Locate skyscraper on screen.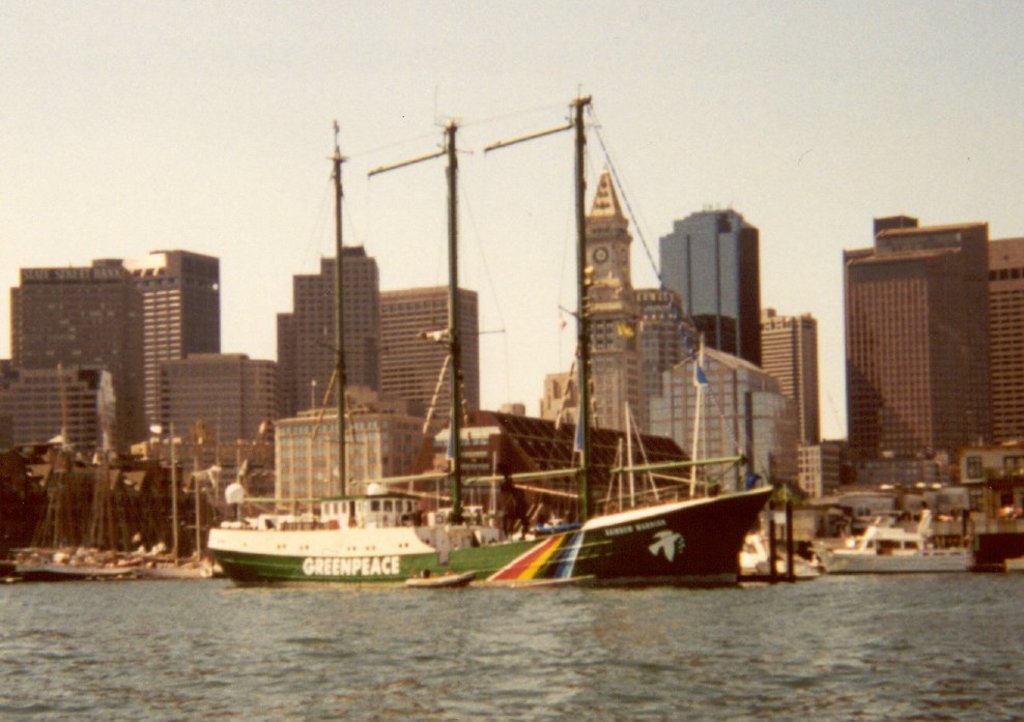
On screen at {"x1": 381, "y1": 285, "x2": 514, "y2": 452}.
